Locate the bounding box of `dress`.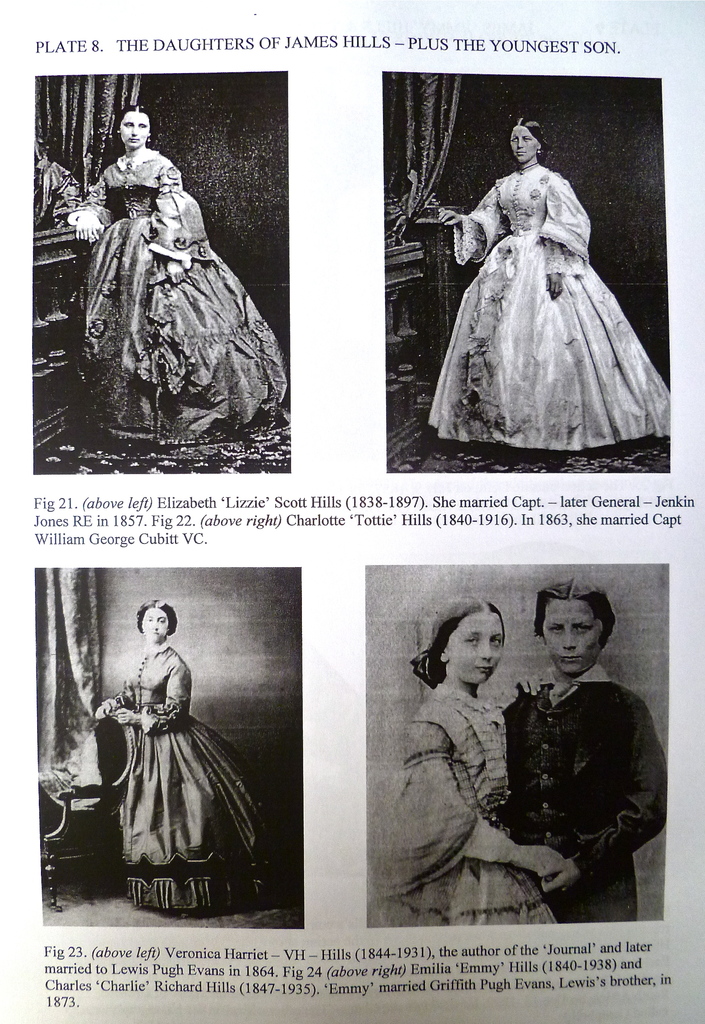
Bounding box: [x1=65, y1=150, x2=286, y2=452].
